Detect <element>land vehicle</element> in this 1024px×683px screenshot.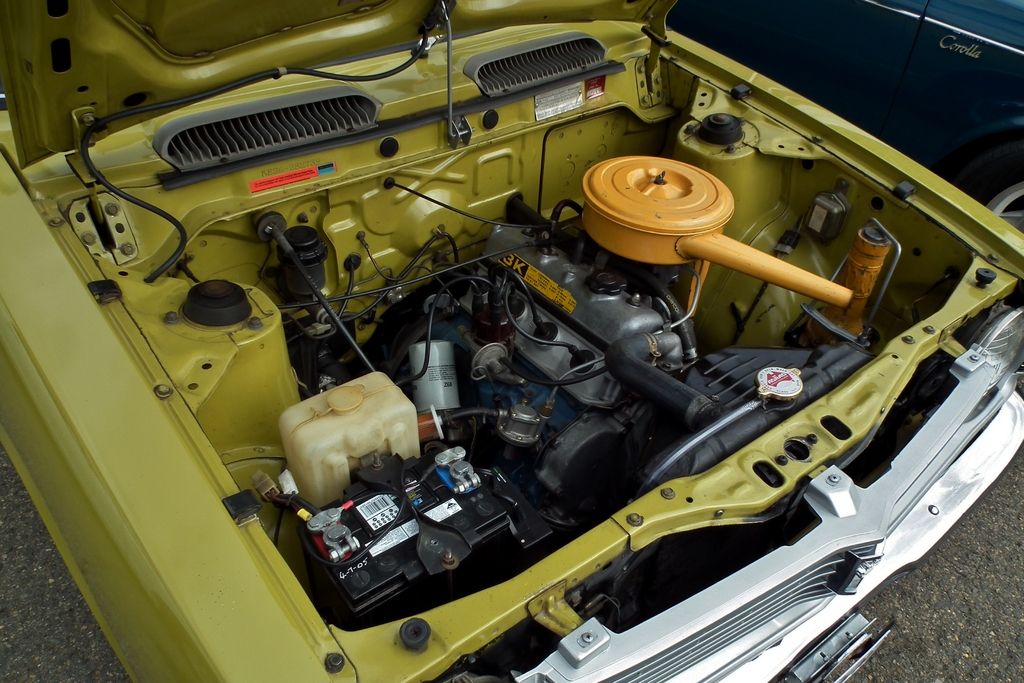
Detection: bbox(664, 0, 1023, 232).
